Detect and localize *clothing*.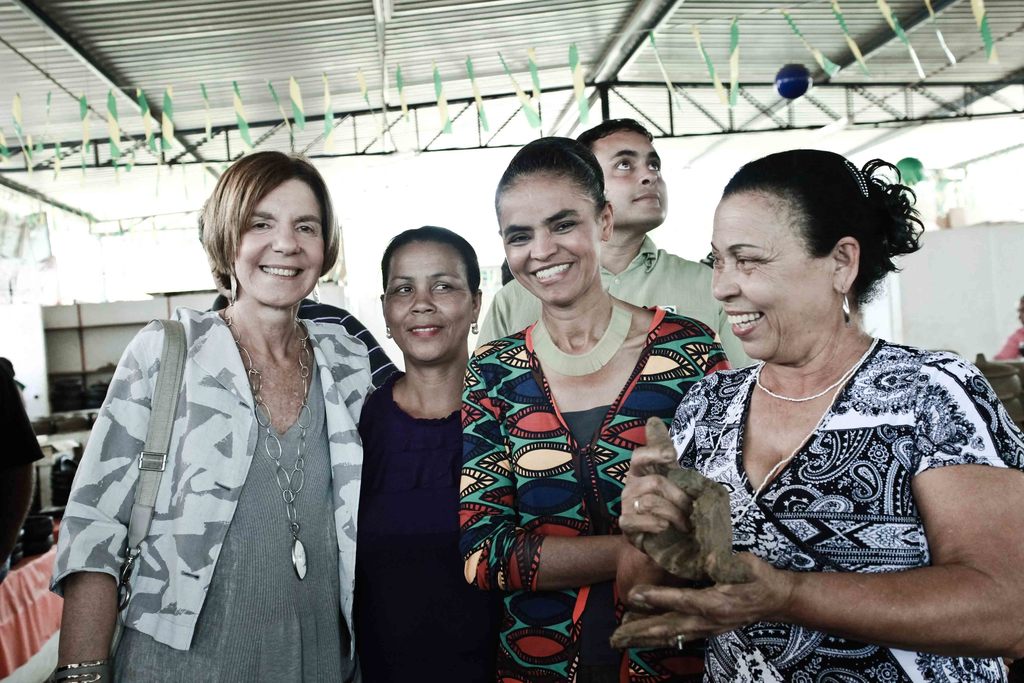
Localized at locate(46, 277, 376, 682).
